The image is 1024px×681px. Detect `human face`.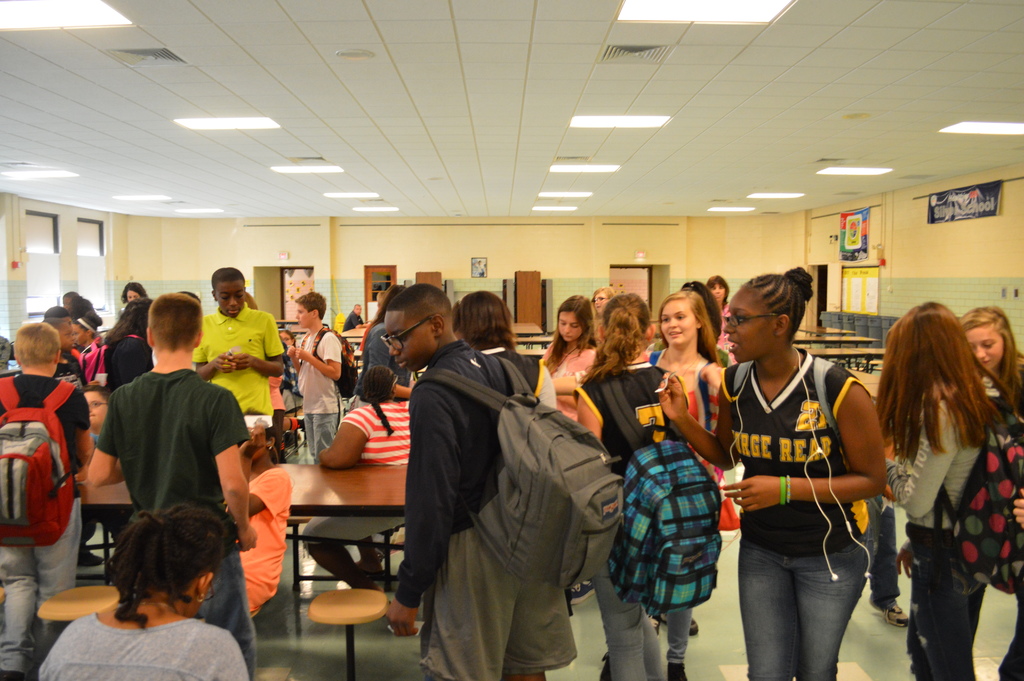
Detection: BBox(60, 329, 75, 348).
